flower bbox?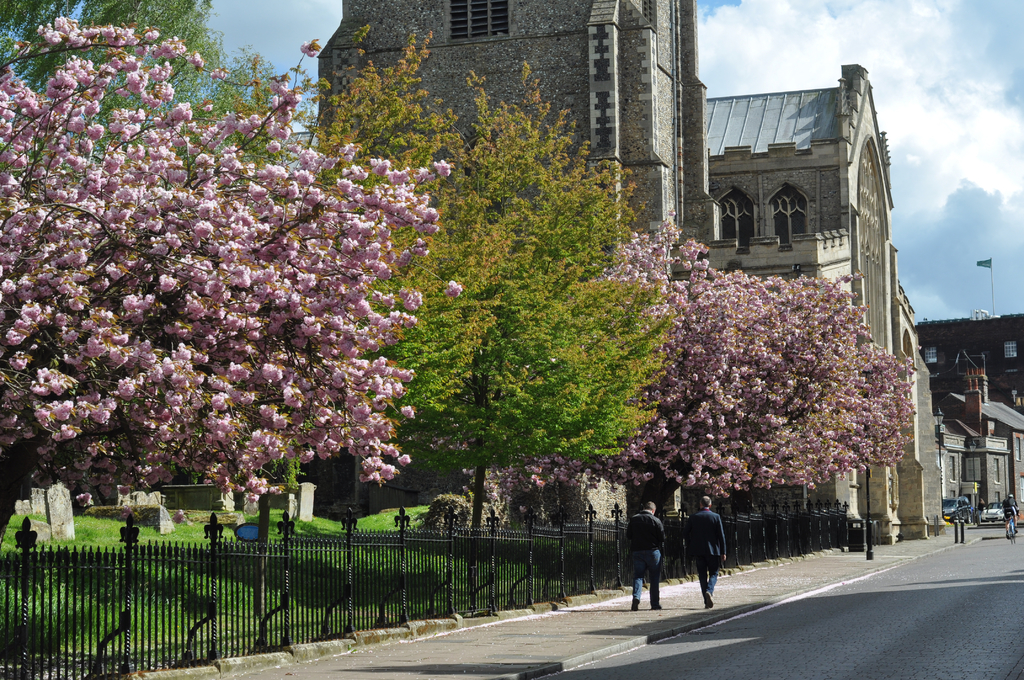
BBox(436, 159, 452, 177)
